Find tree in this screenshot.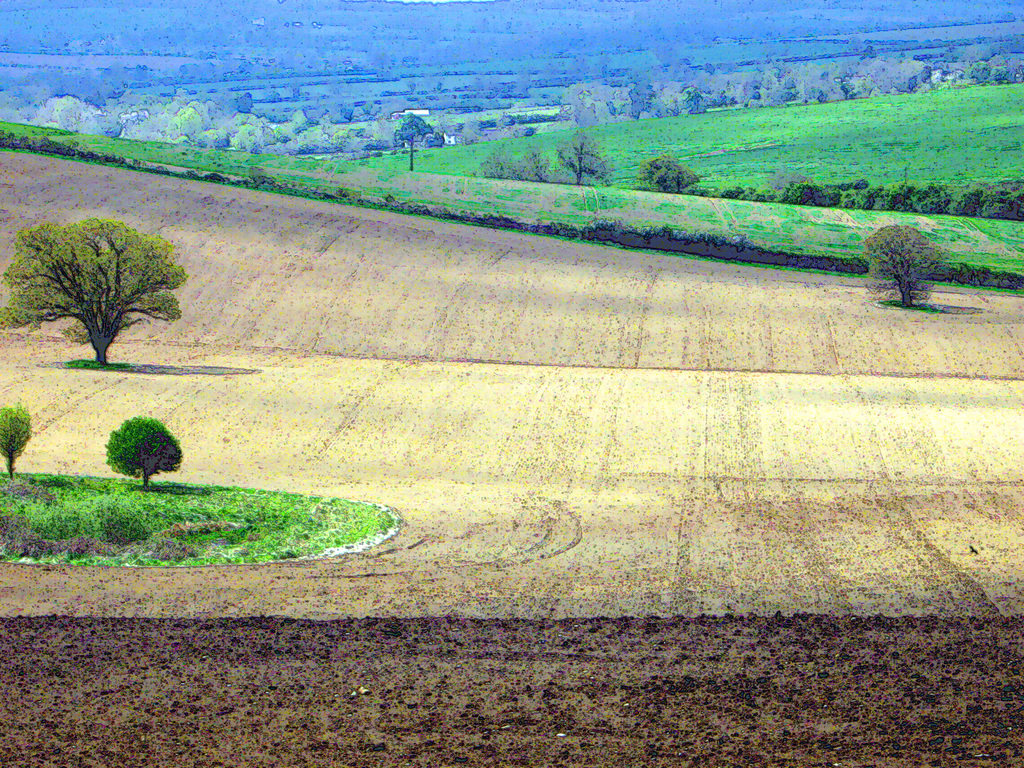
The bounding box for tree is [25, 191, 183, 362].
